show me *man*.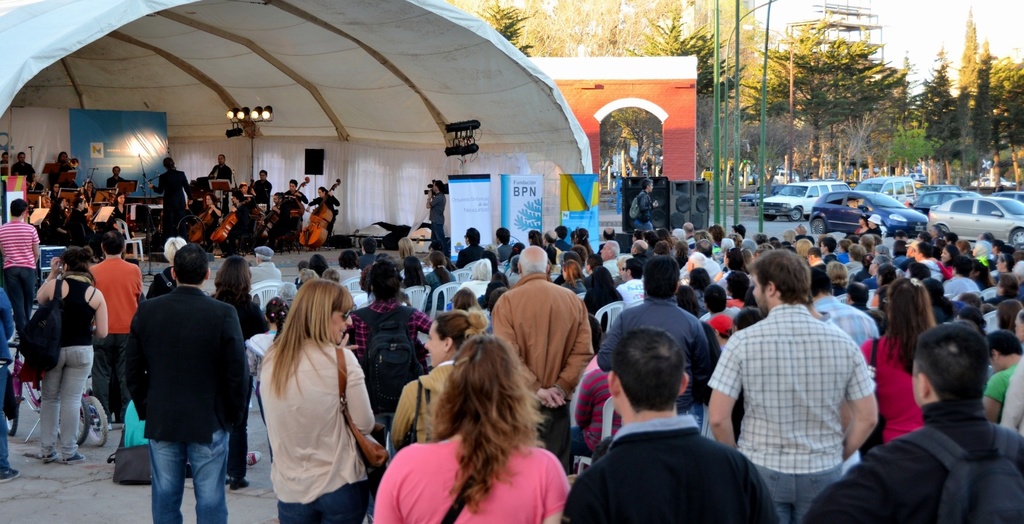
*man* is here: <box>547,230,555,242</box>.
